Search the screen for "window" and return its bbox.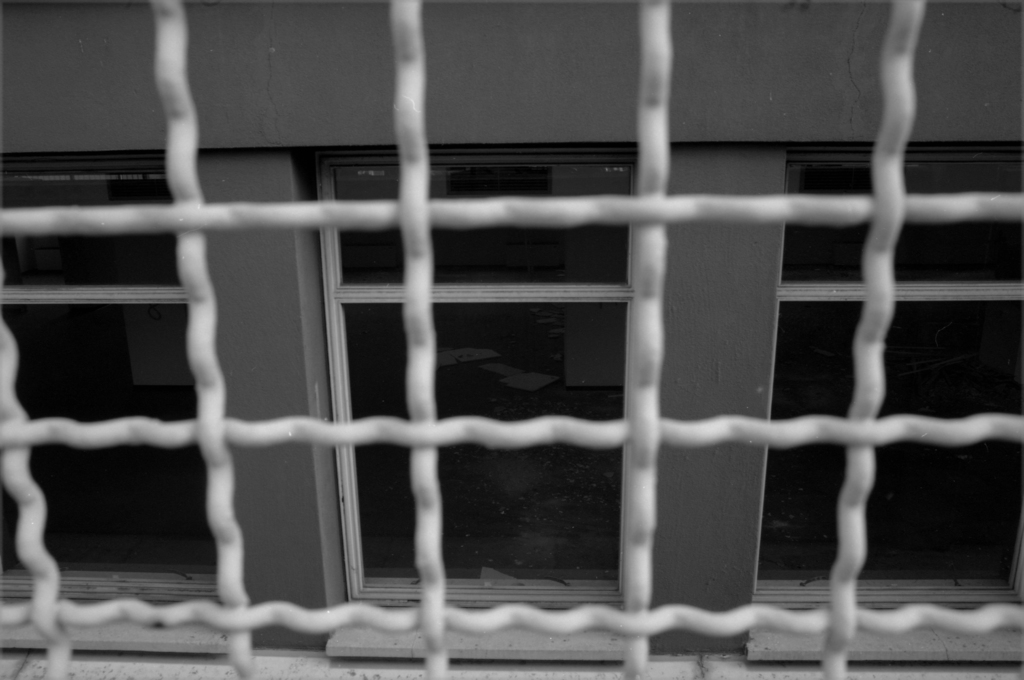
Found: 0:142:232:625.
